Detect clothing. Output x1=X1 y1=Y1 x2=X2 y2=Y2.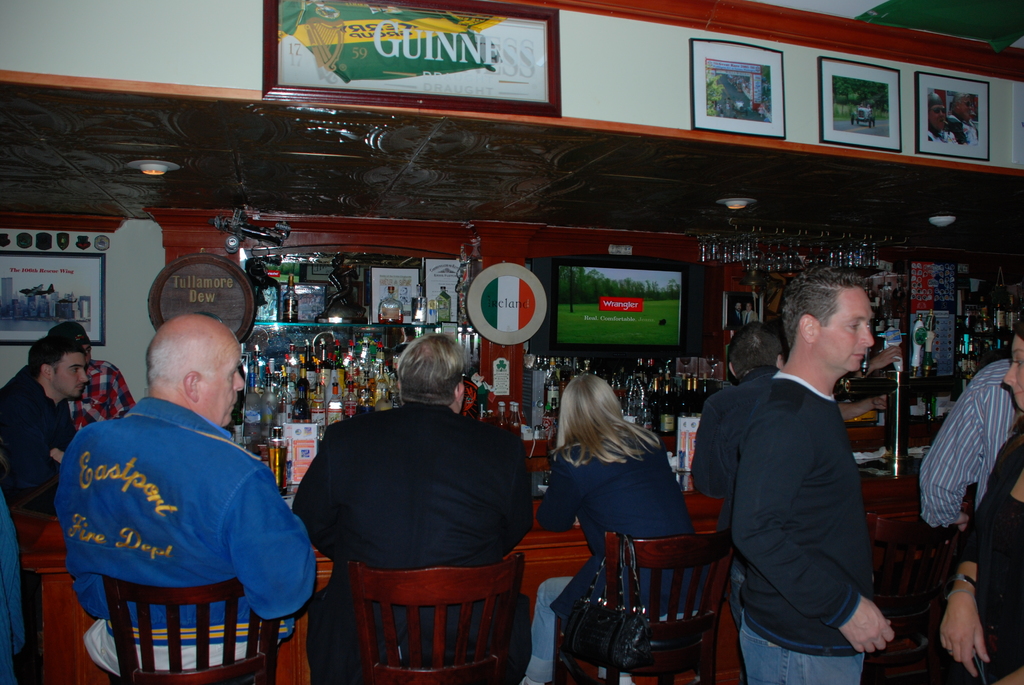
x1=958 y1=434 x2=1023 y2=684.
